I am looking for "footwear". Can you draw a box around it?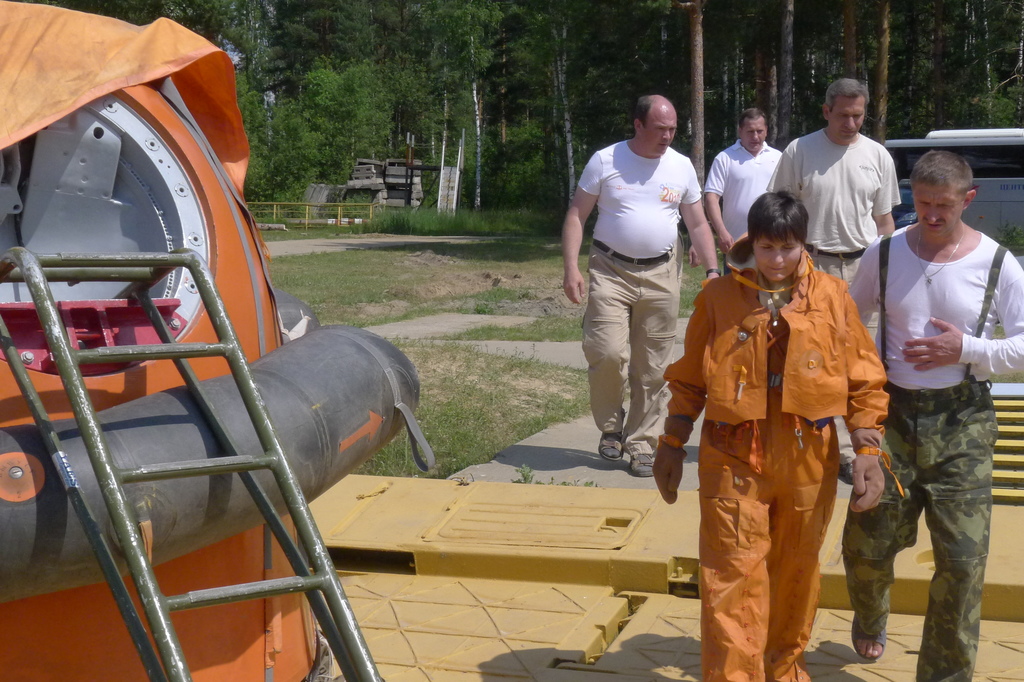
Sure, the bounding box is box=[839, 462, 856, 483].
